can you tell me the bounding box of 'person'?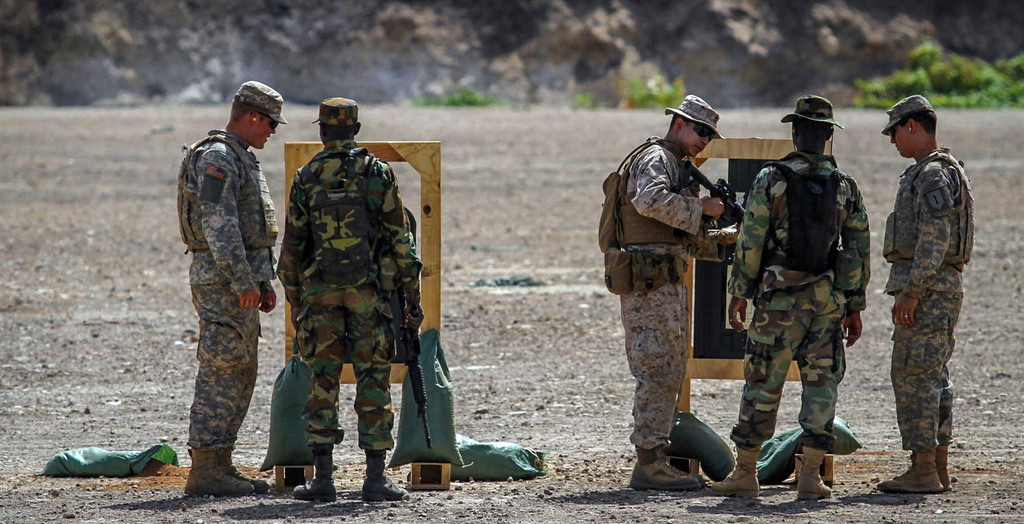
[left=881, top=83, right=977, bottom=502].
